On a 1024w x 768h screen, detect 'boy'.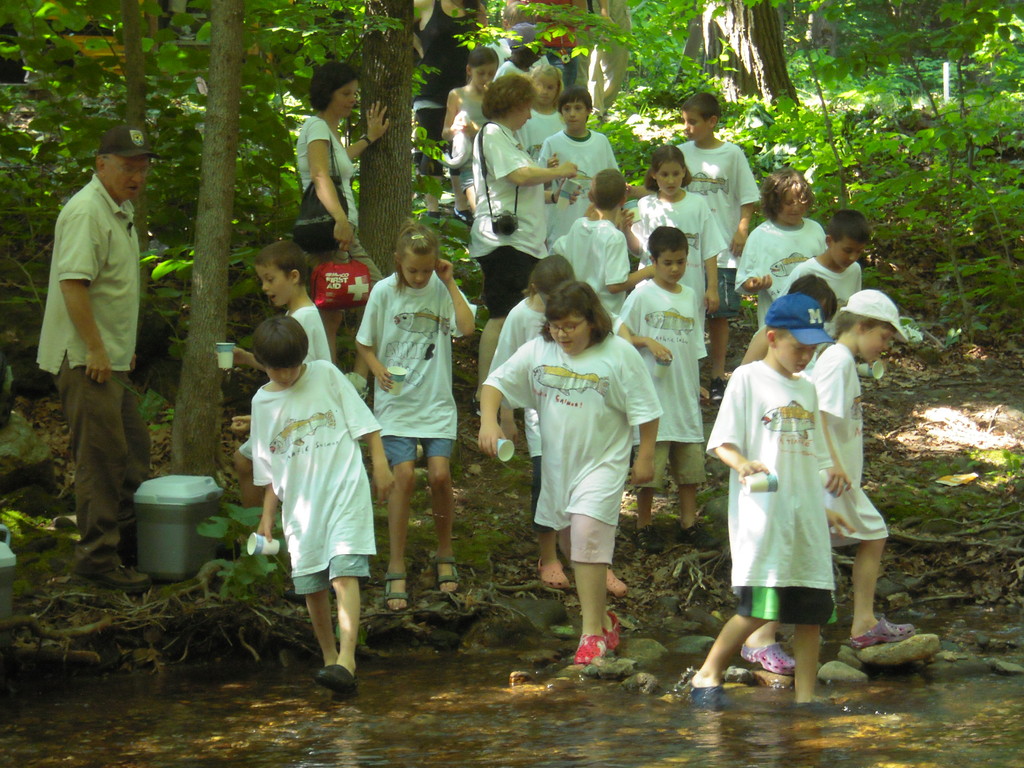
(left=543, top=88, right=627, bottom=246).
